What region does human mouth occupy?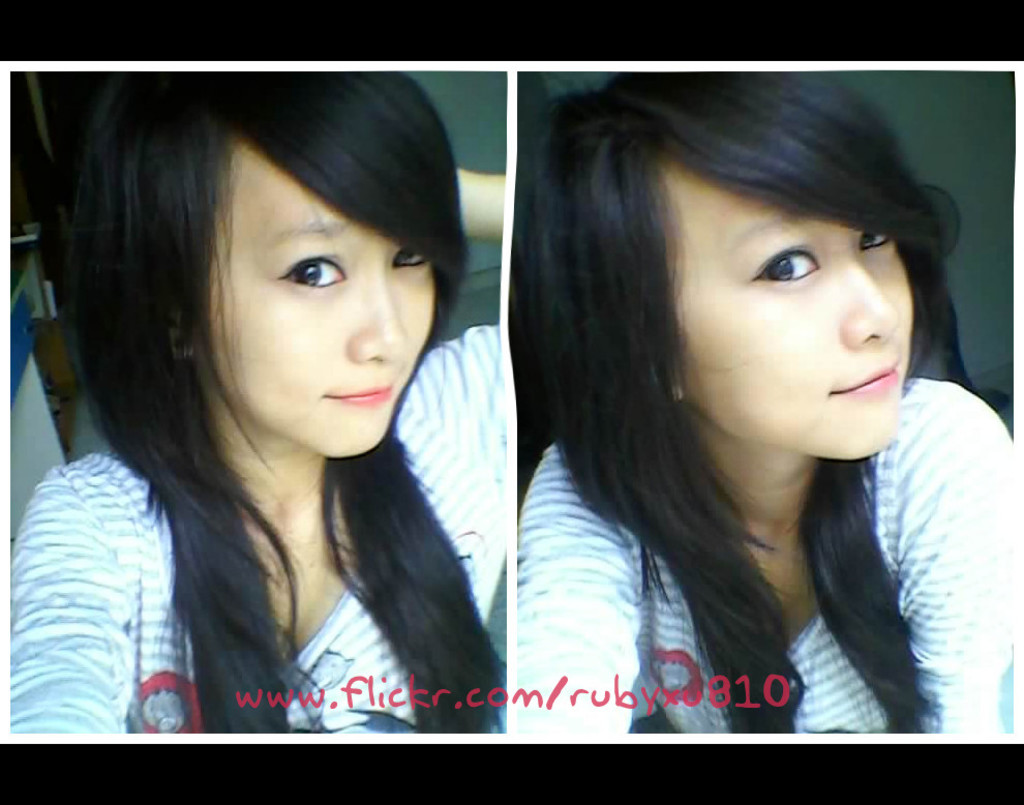
(x1=822, y1=354, x2=904, y2=400).
